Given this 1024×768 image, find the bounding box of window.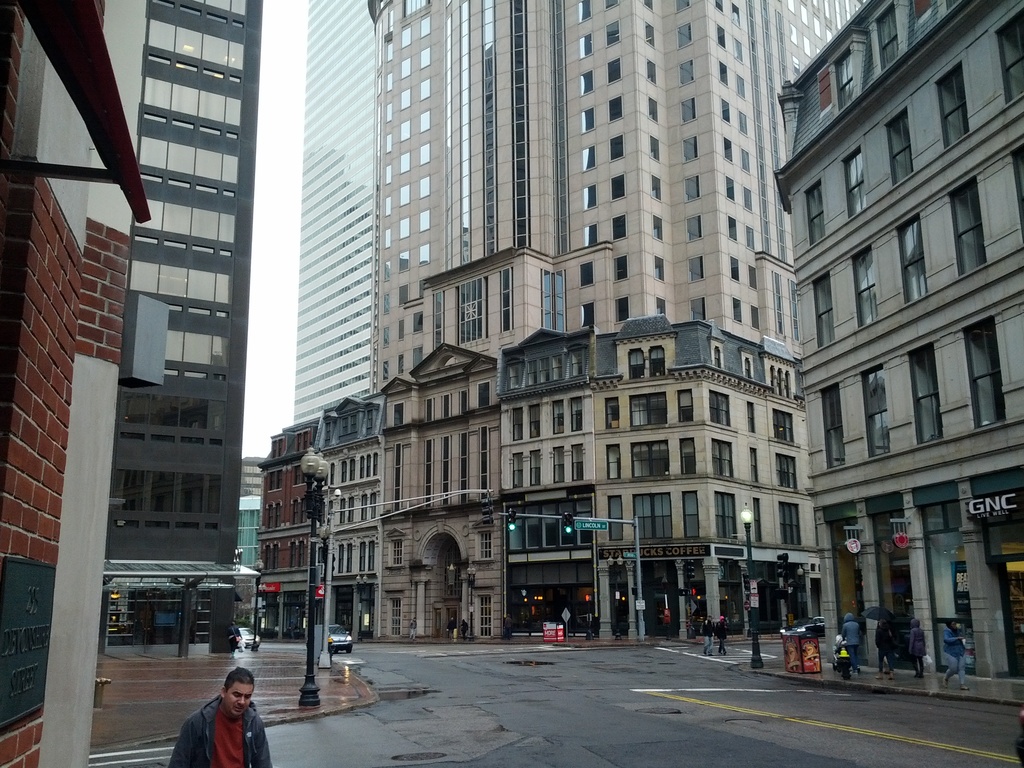
353 412 355 429.
